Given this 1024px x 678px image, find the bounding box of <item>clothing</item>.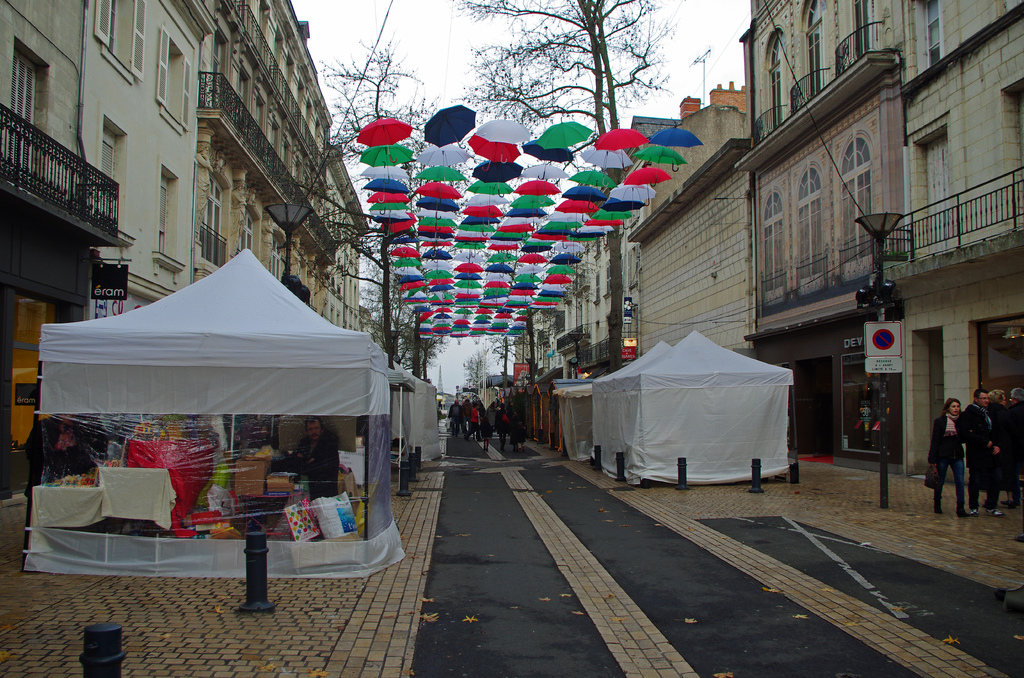
1005 400 1023 485.
